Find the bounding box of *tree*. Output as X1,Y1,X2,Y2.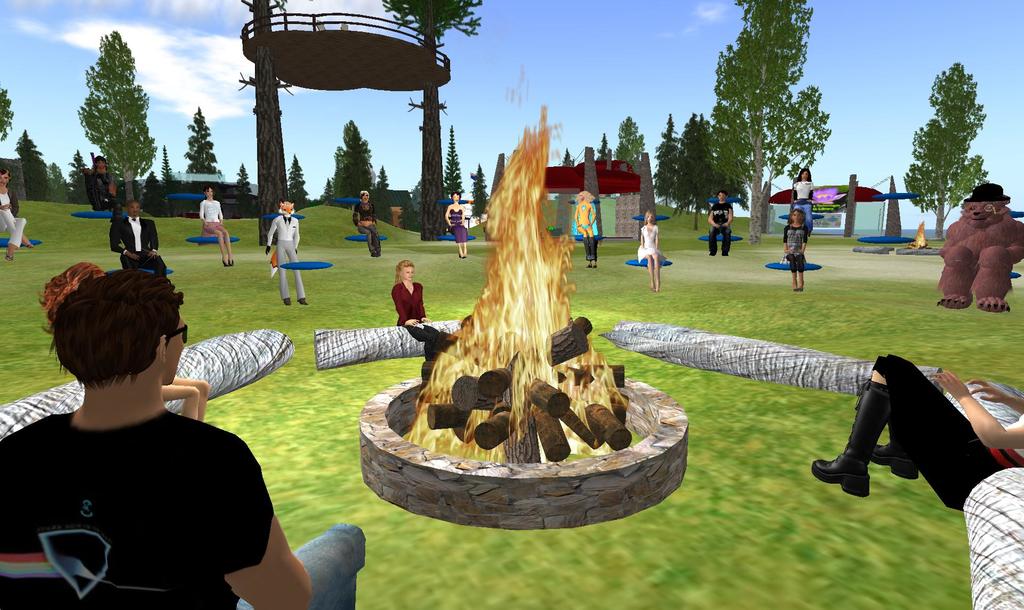
0,84,17,140.
